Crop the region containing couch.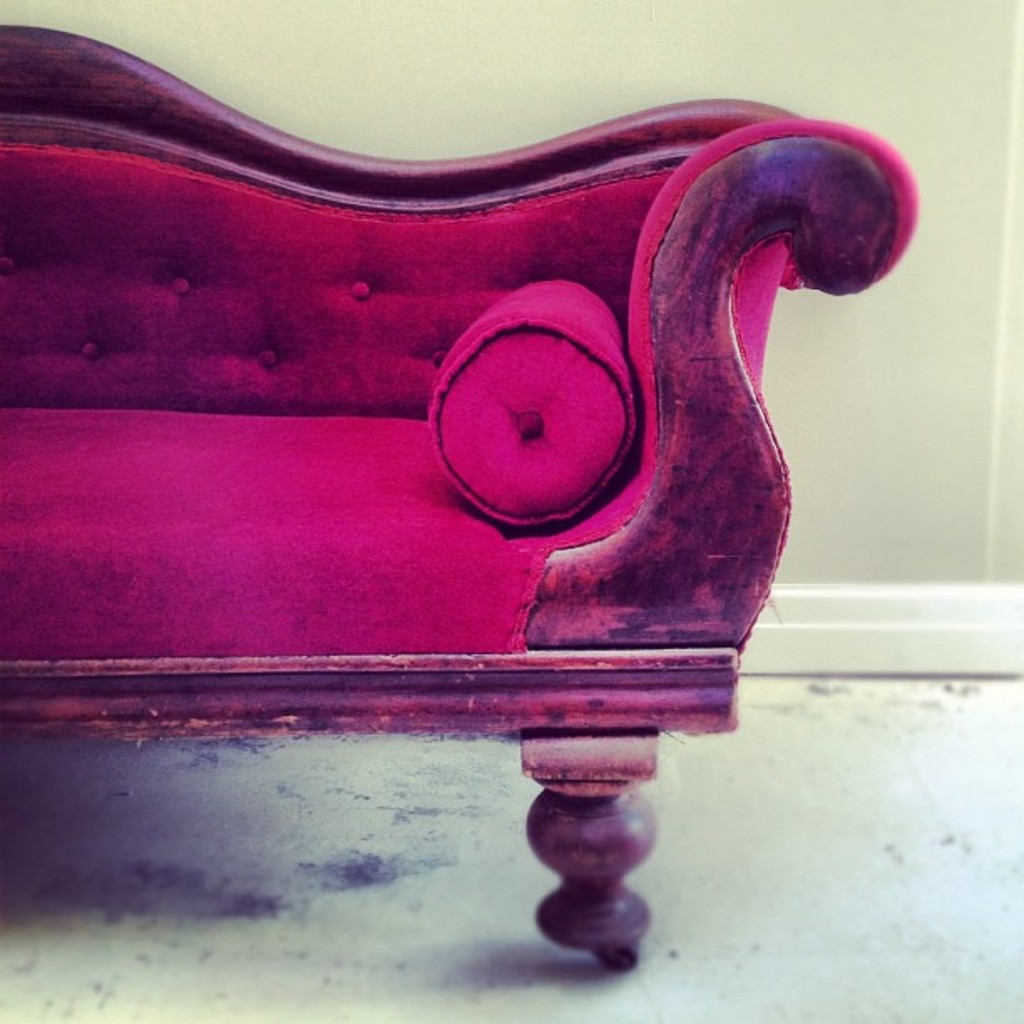
Crop region: box=[0, 22, 929, 984].
